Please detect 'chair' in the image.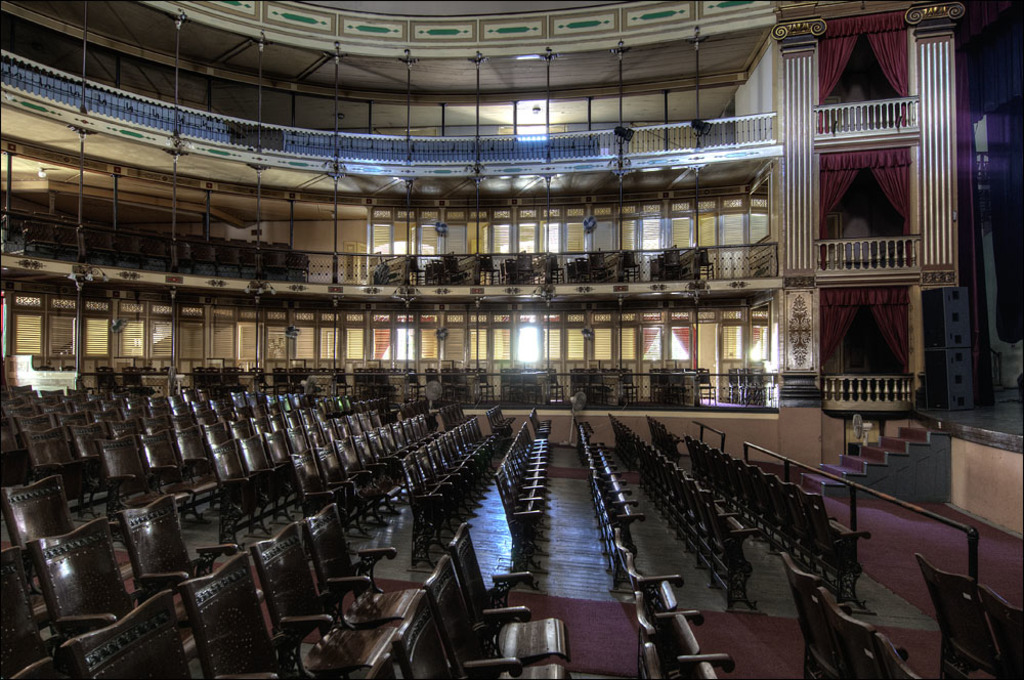
bbox=[979, 585, 1023, 679].
